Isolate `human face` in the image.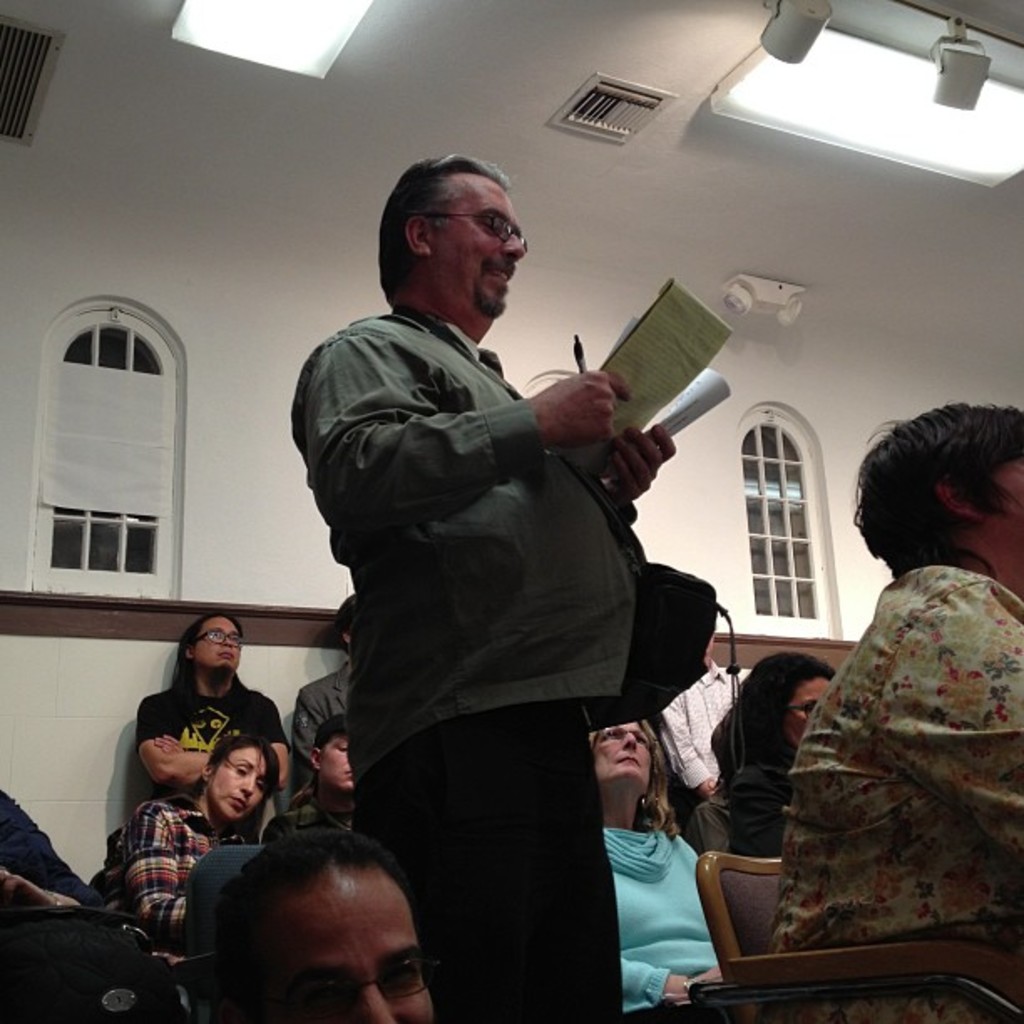
Isolated region: (x1=428, y1=177, x2=532, y2=321).
